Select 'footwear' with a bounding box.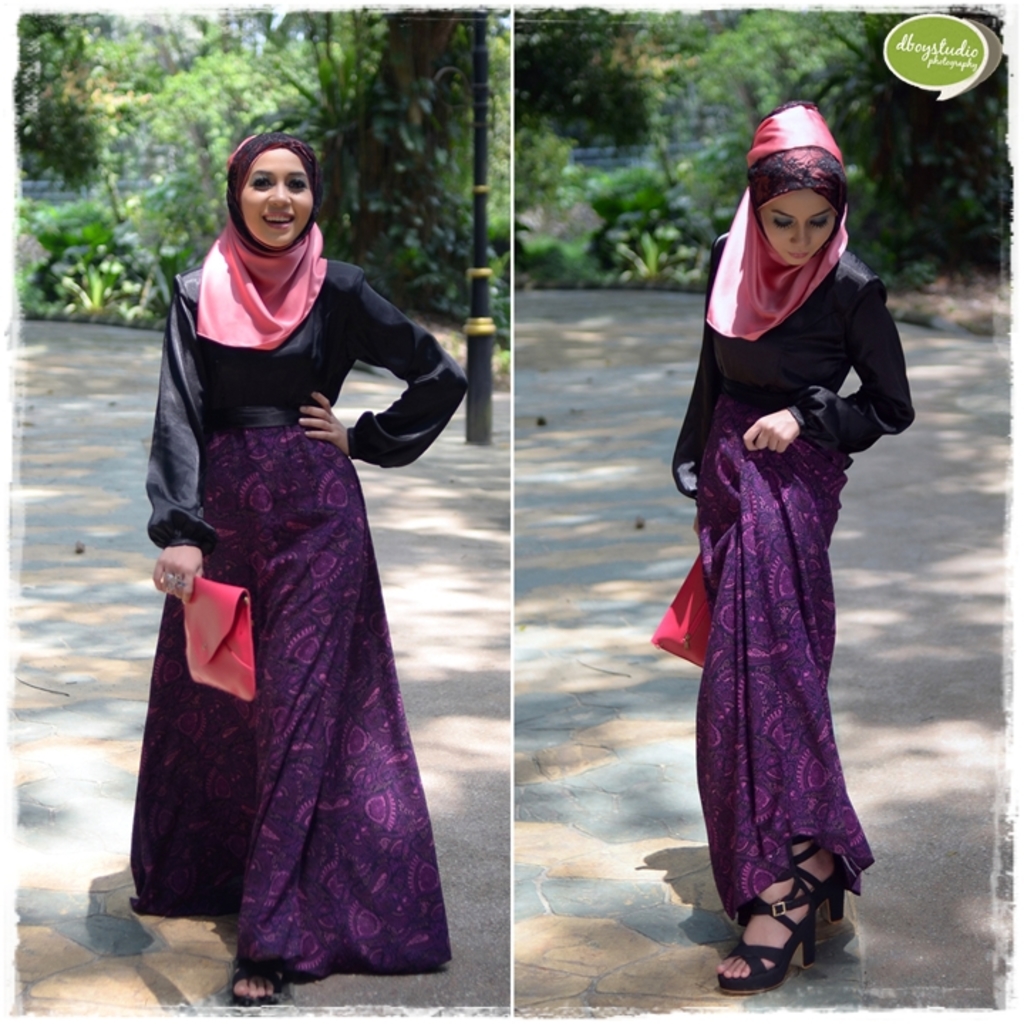
{"x1": 750, "y1": 863, "x2": 870, "y2": 991}.
